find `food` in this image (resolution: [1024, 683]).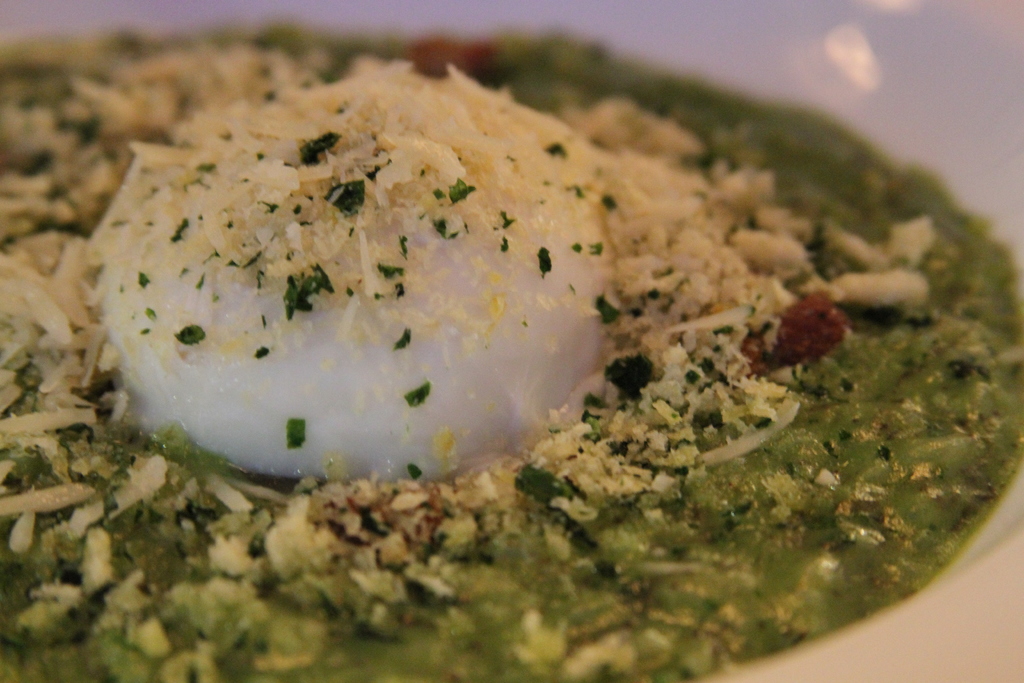
detection(63, 42, 973, 618).
